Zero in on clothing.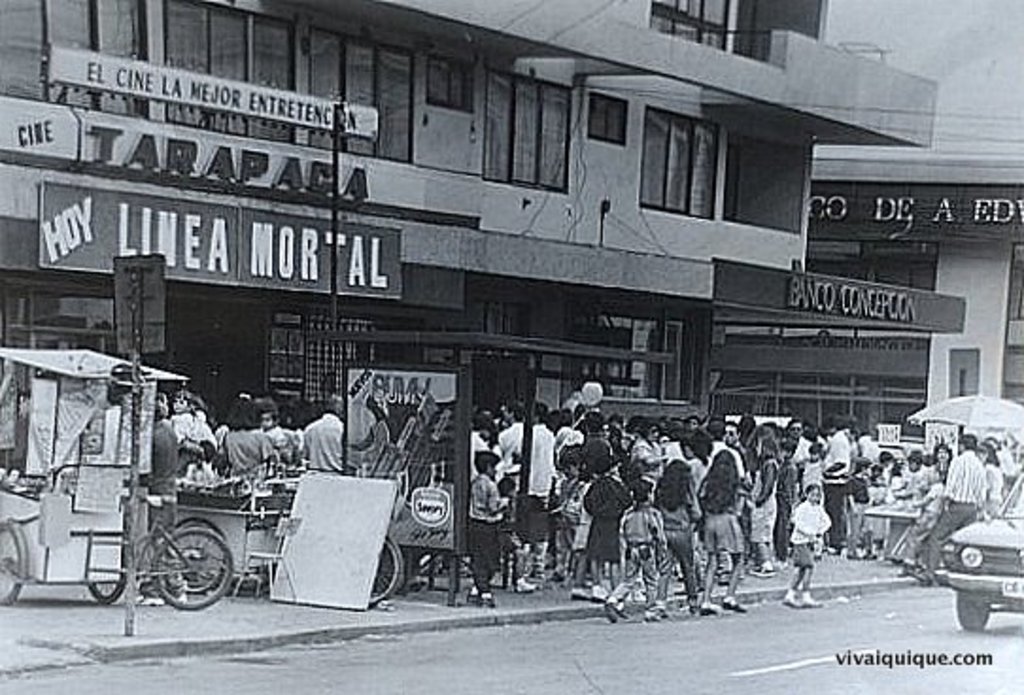
Zeroed in: 990,449,1007,521.
